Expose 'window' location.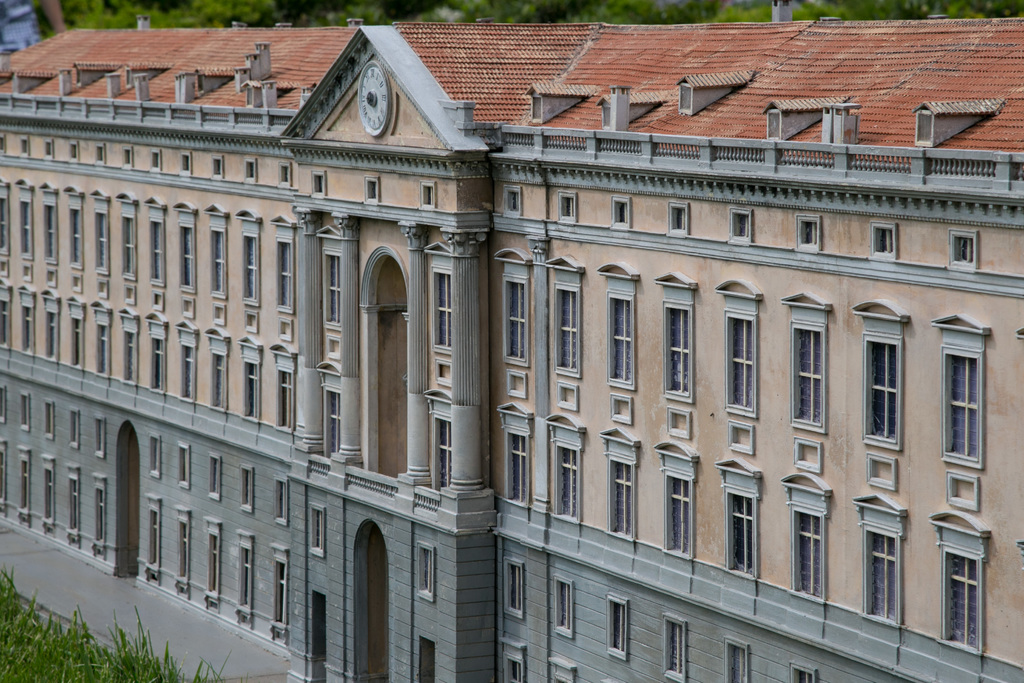
Exposed at 504:563:525:614.
